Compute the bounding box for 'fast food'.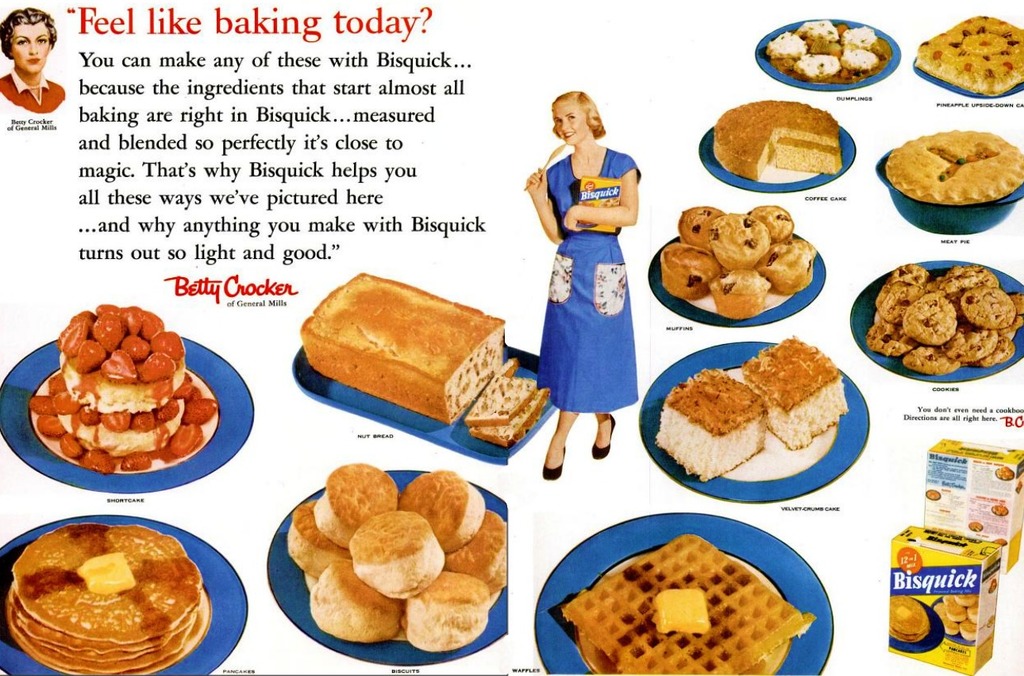
<bbox>864, 265, 1023, 375</bbox>.
